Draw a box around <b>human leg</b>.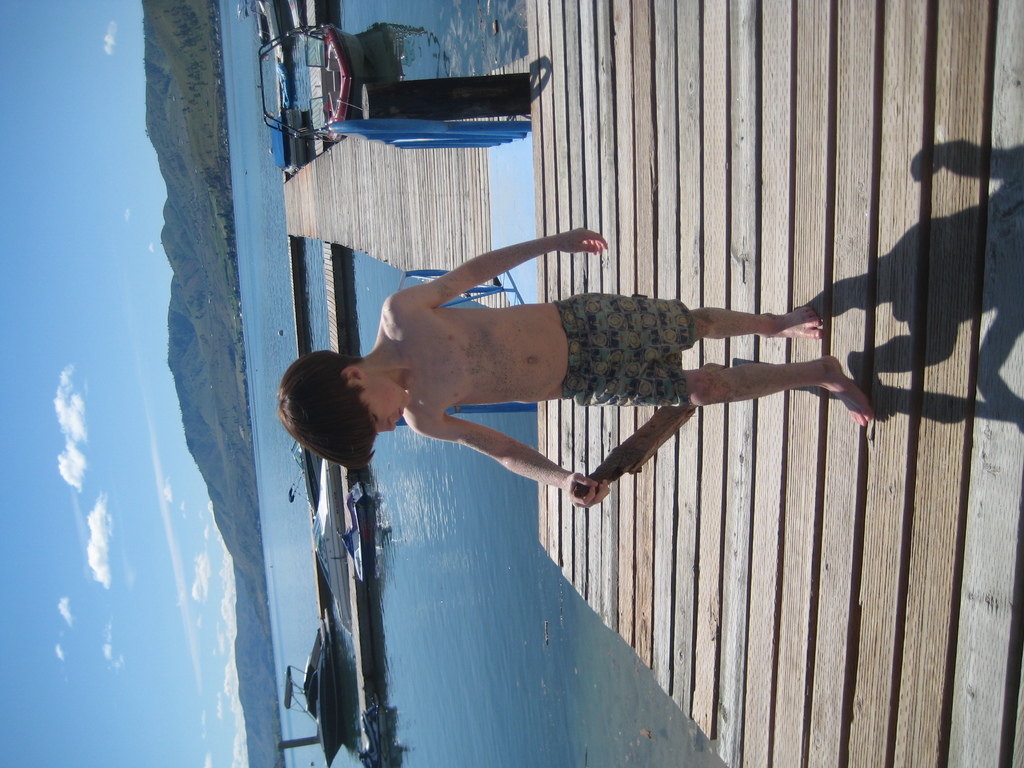
591,288,822,356.
